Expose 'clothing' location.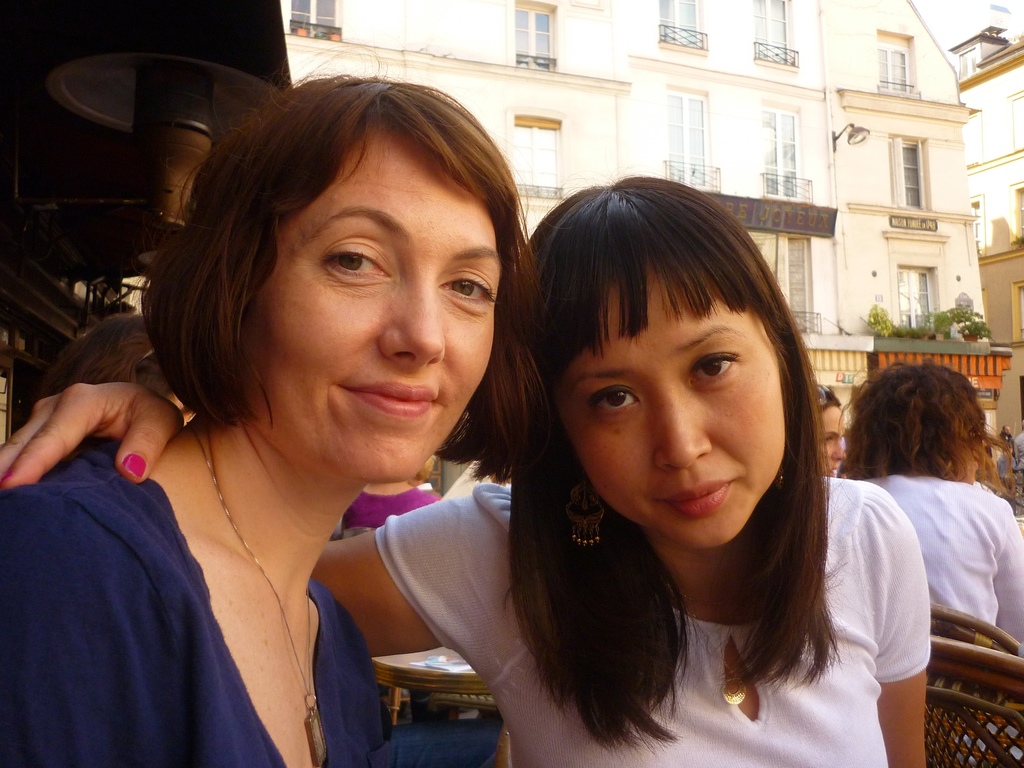
Exposed at box=[0, 435, 386, 767].
